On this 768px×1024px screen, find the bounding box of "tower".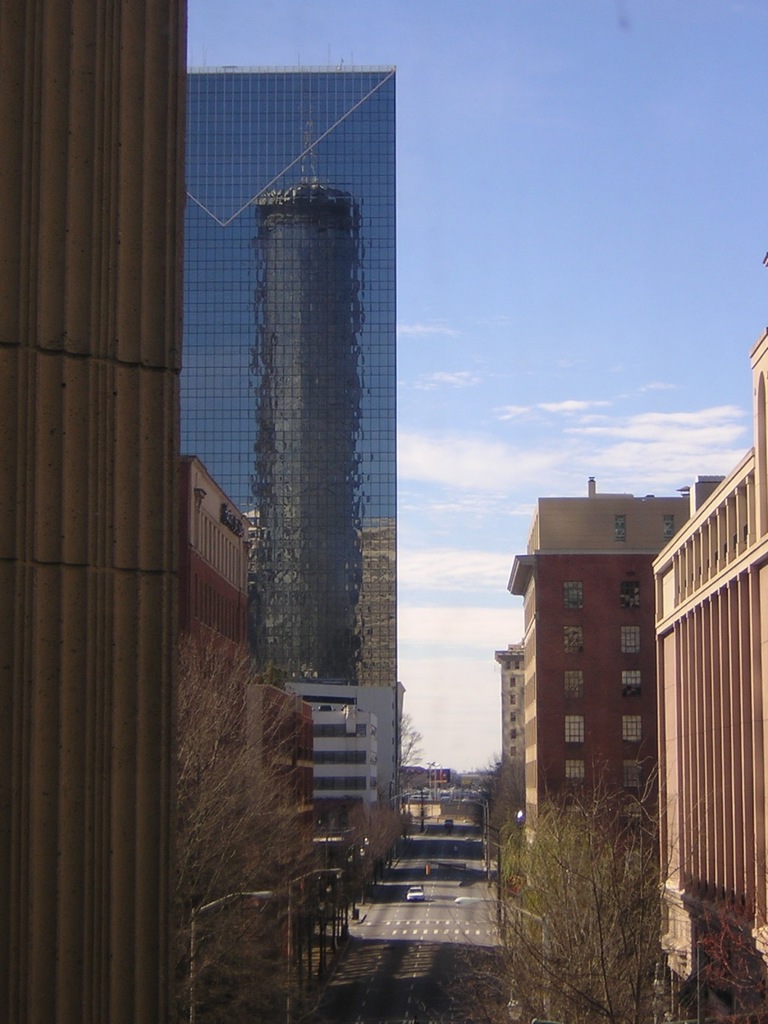
Bounding box: l=145, t=29, r=443, b=842.
